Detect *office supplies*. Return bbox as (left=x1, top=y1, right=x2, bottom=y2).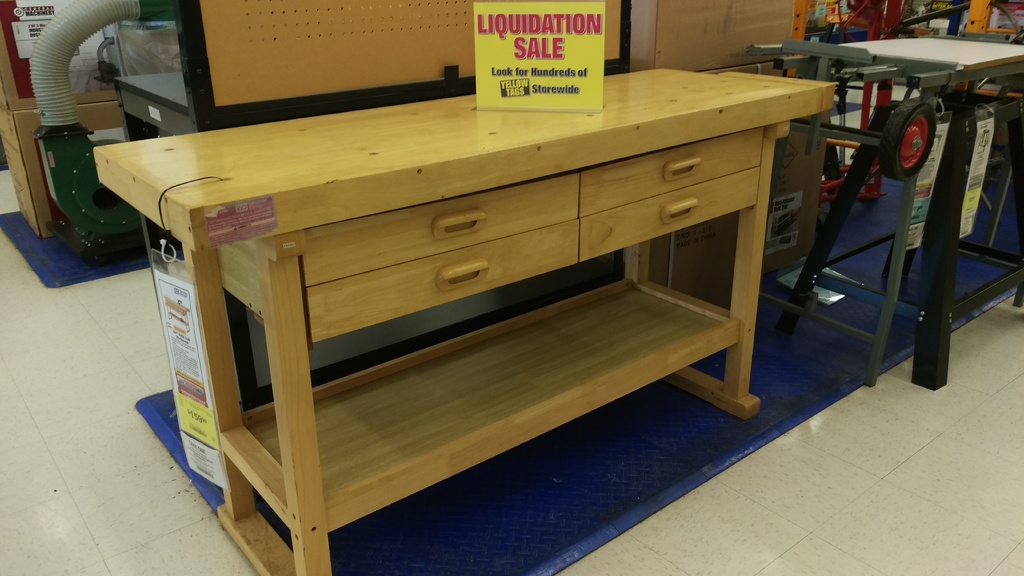
(left=900, top=0, right=965, bottom=15).
